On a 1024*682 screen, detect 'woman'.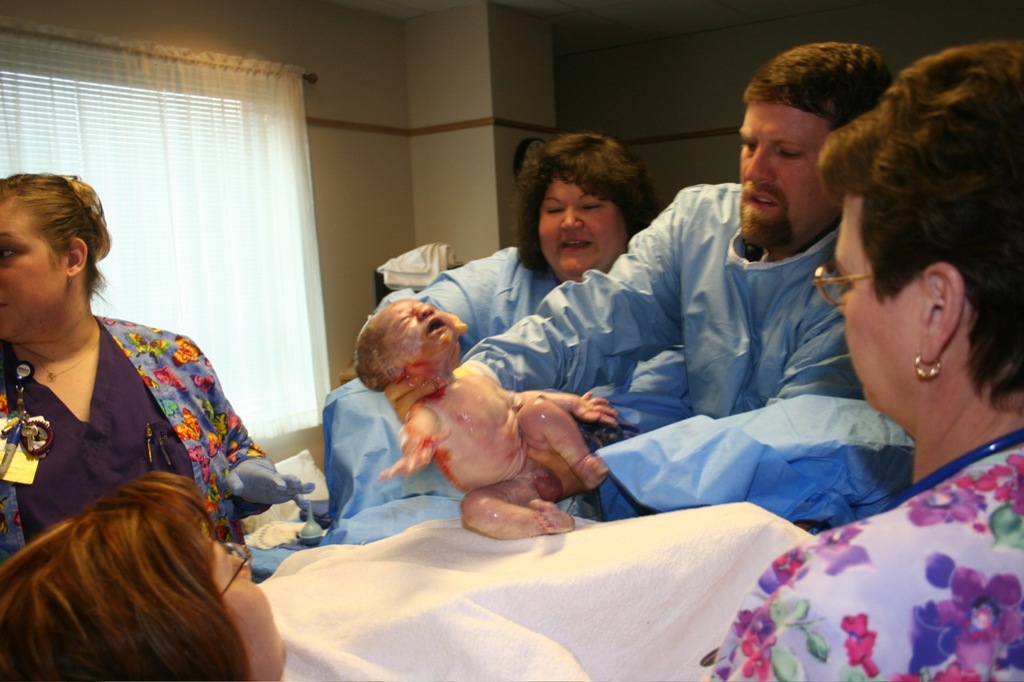
(377,133,657,357).
